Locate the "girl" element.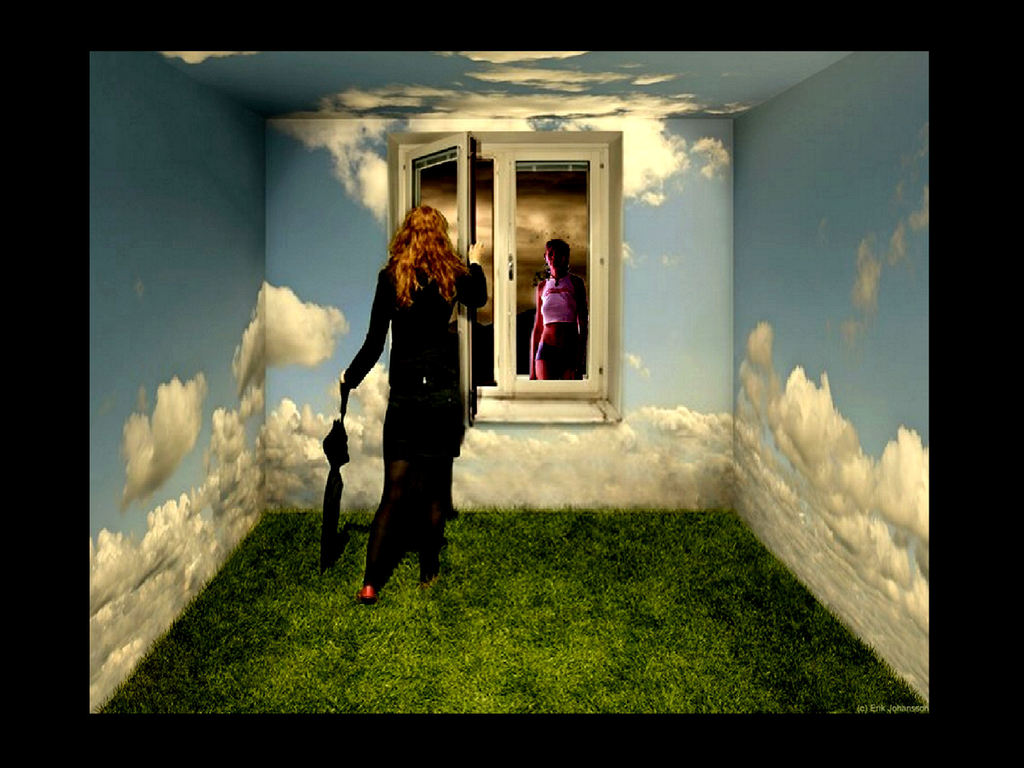
Element bbox: (left=337, top=214, right=486, bottom=584).
